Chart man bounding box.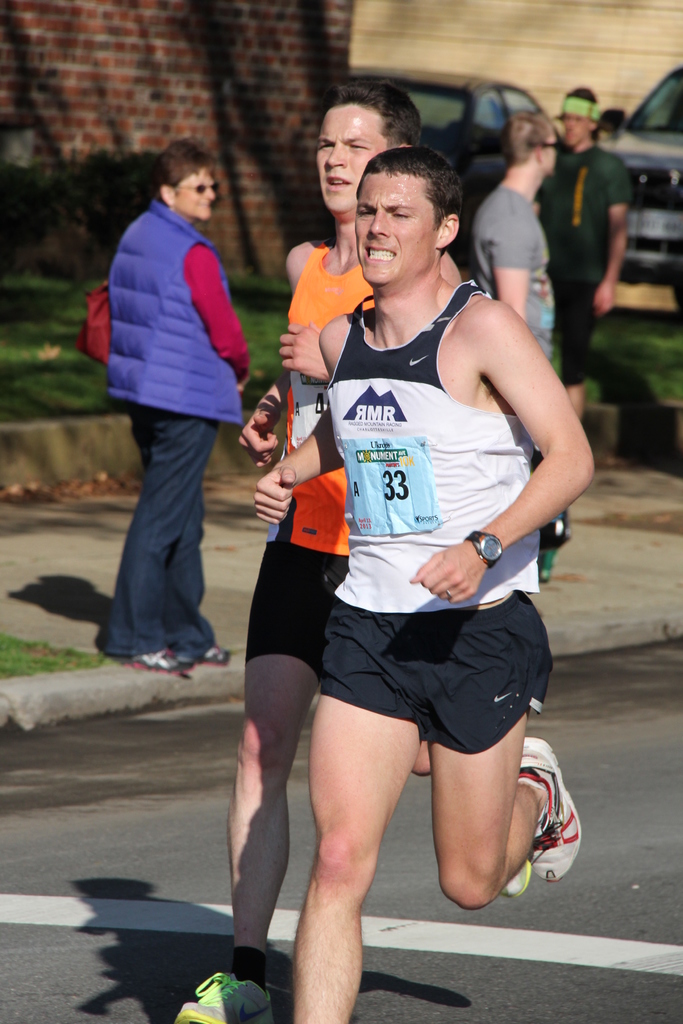
Charted: 173,70,586,1017.
